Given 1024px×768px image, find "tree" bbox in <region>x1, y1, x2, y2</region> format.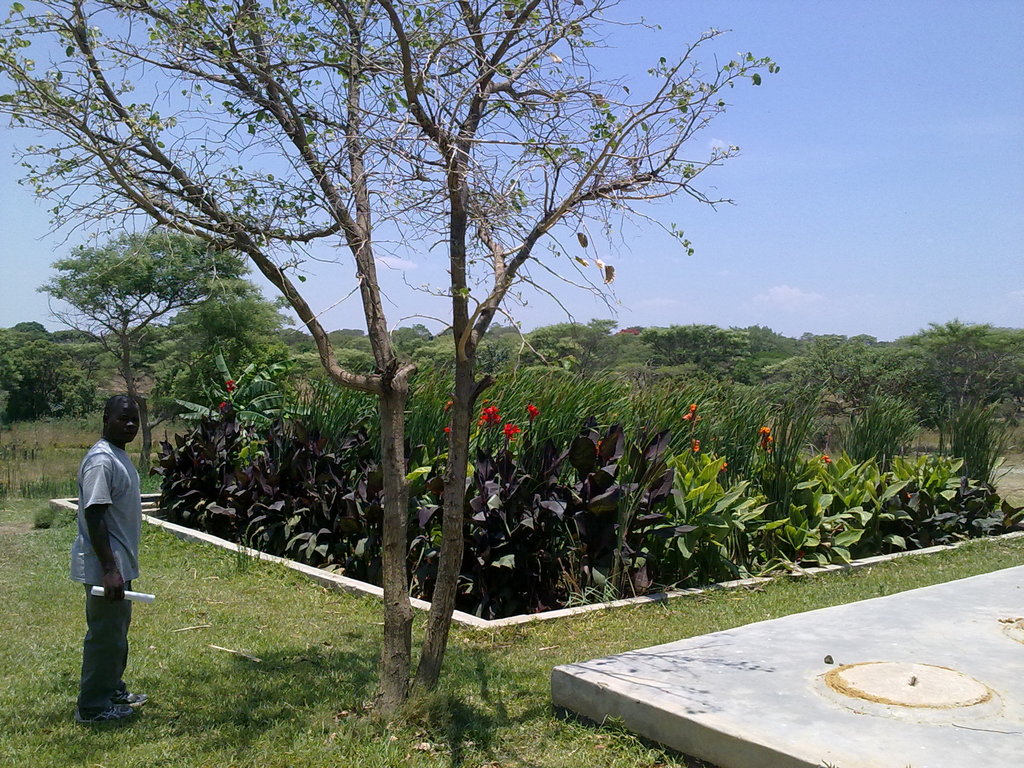
<region>61, 0, 803, 637</region>.
